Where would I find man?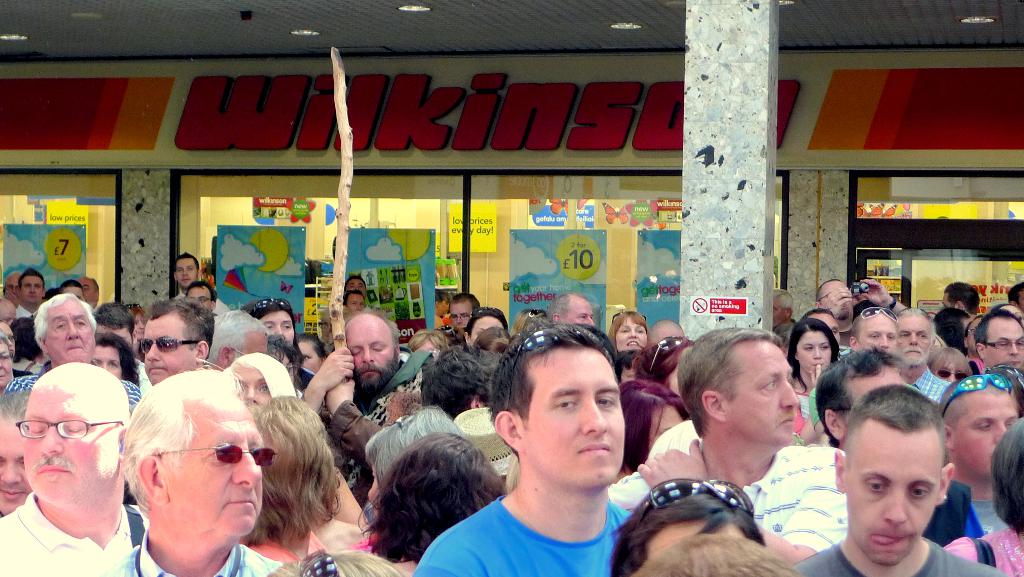
At (1,390,30,517).
